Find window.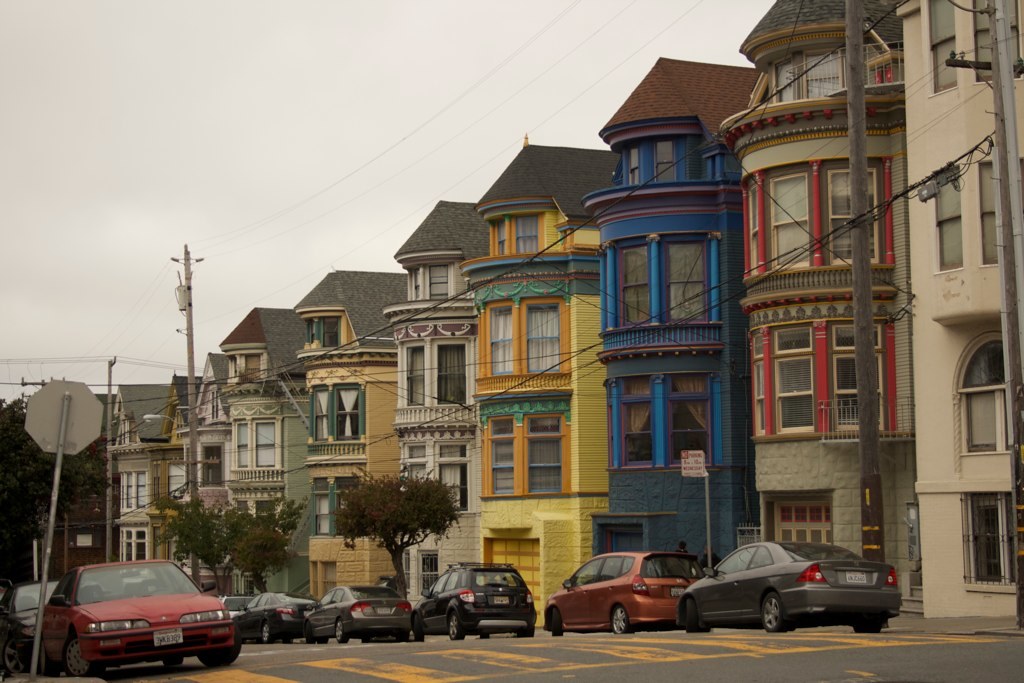
rect(413, 553, 435, 598).
